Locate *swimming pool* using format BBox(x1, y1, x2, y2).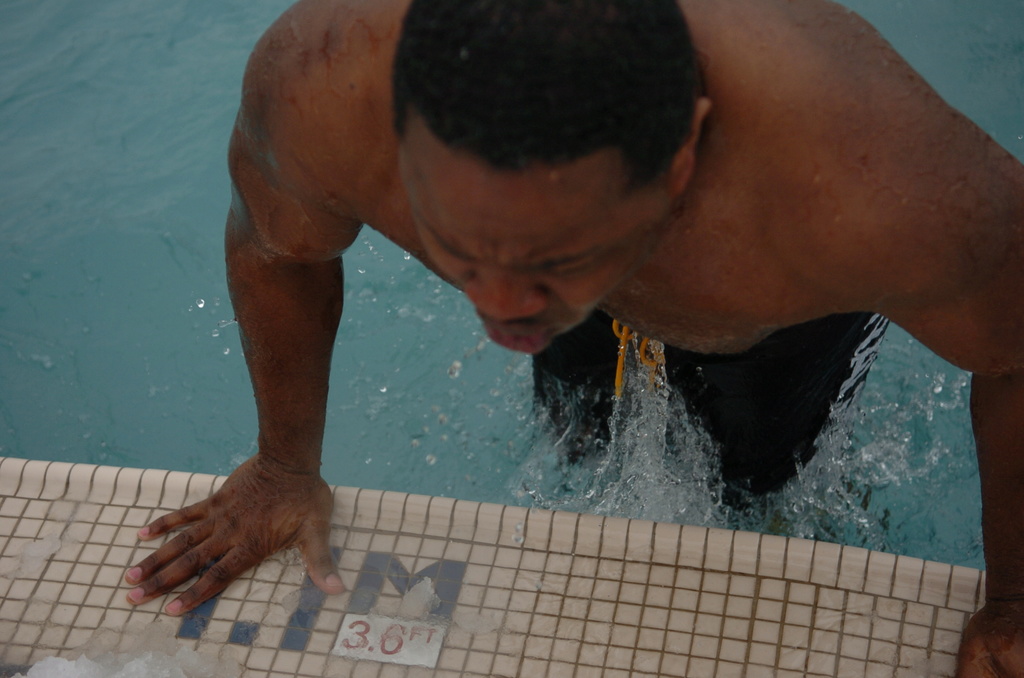
BBox(30, 88, 1023, 651).
